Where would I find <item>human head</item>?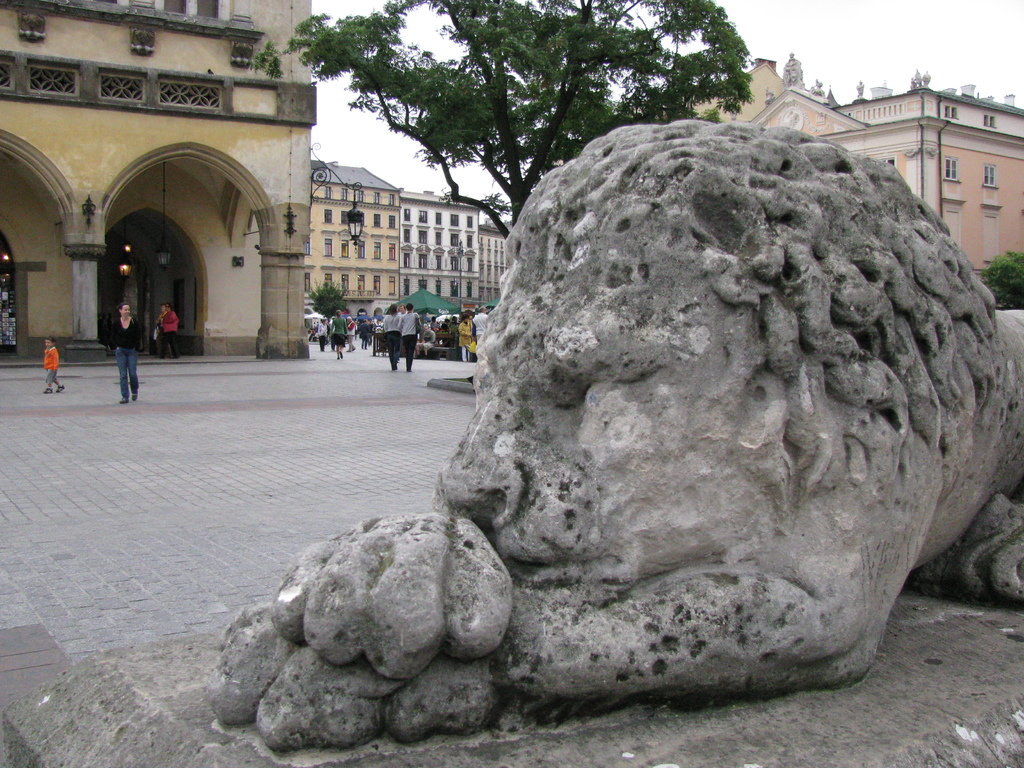
At <region>479, 305, 489, 312</region>.
